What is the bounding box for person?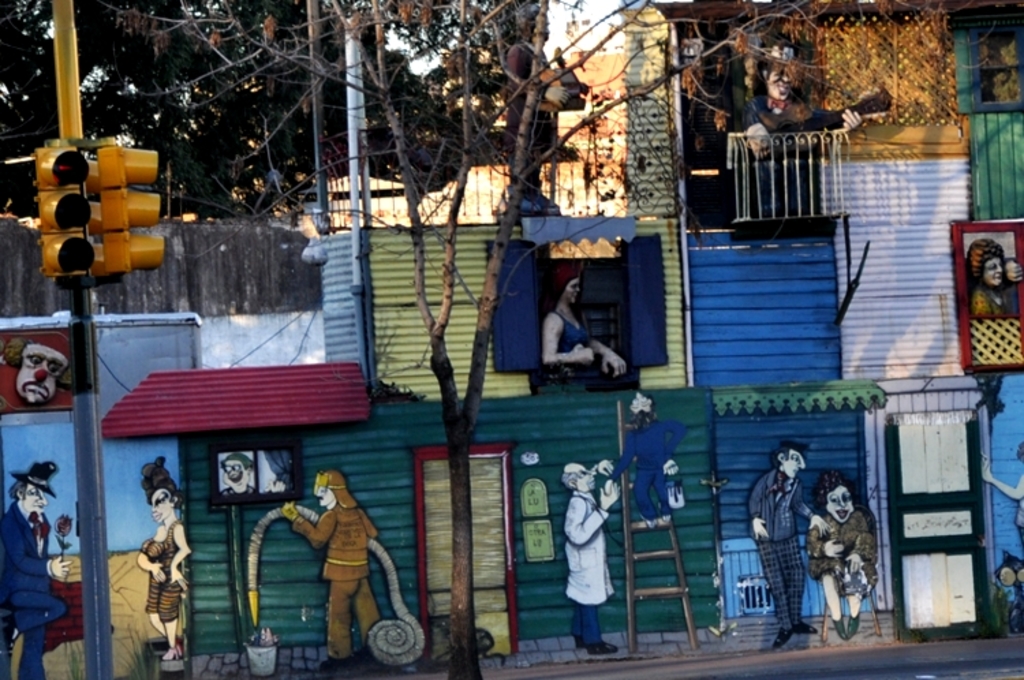
left=142, top=459, right=205, bottom=664.
